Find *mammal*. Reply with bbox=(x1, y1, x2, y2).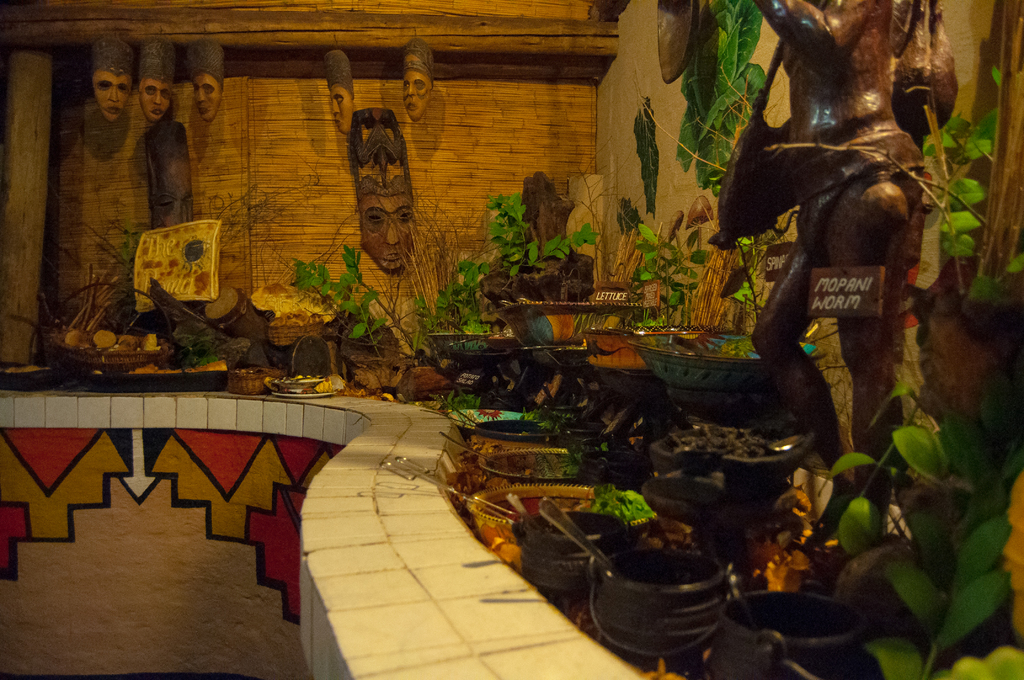
bbox=(324, 45, 354, 134).
